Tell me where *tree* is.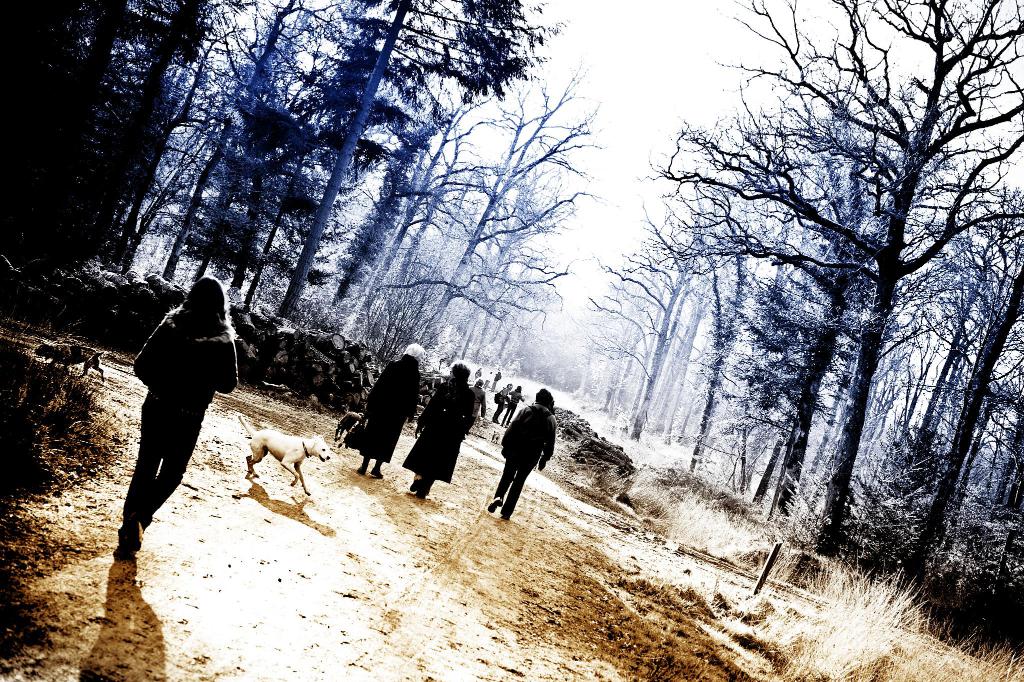
*tree* is at bbox(851, 184, 1023, 573).
